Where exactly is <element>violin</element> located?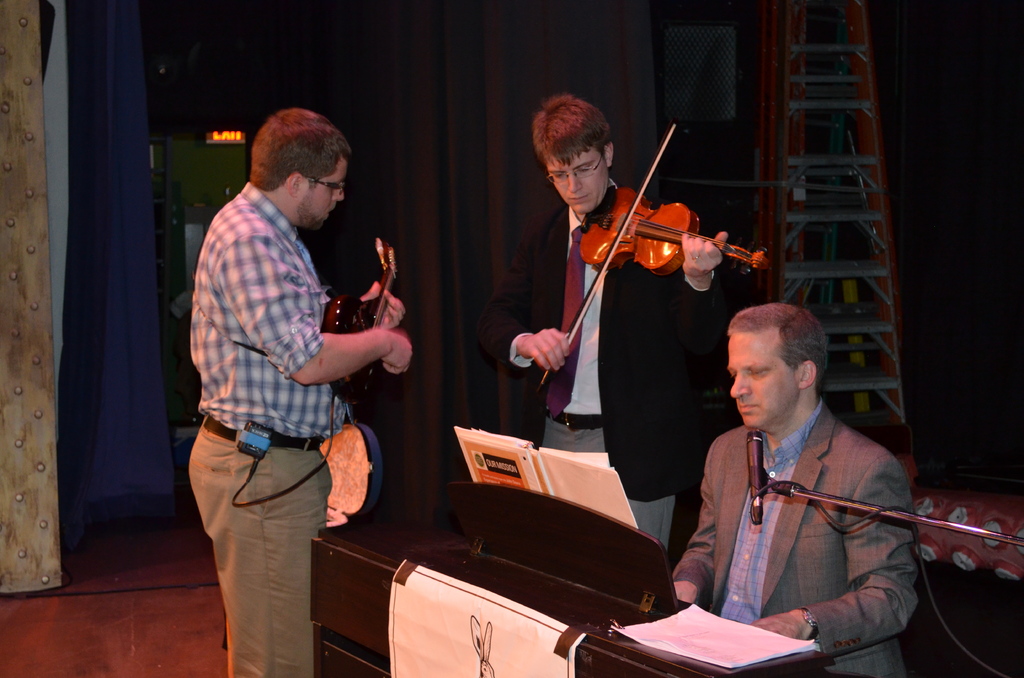
Its bounding box is bbox=[530, 118, 778, 395].
